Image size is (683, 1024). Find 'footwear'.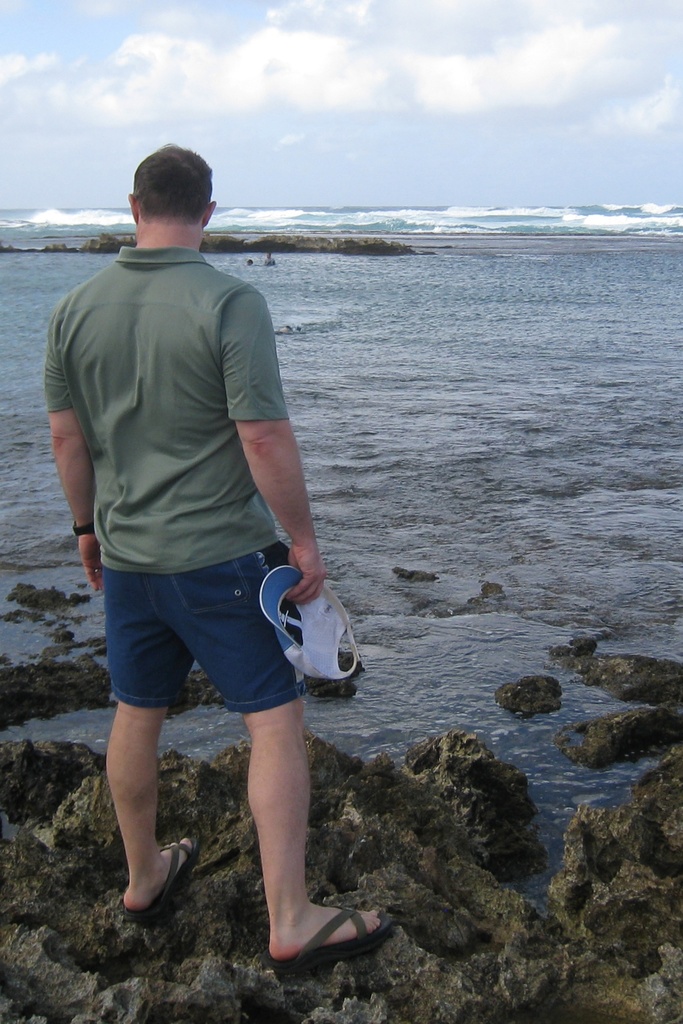
select_region(282, 905, 391, 972).
